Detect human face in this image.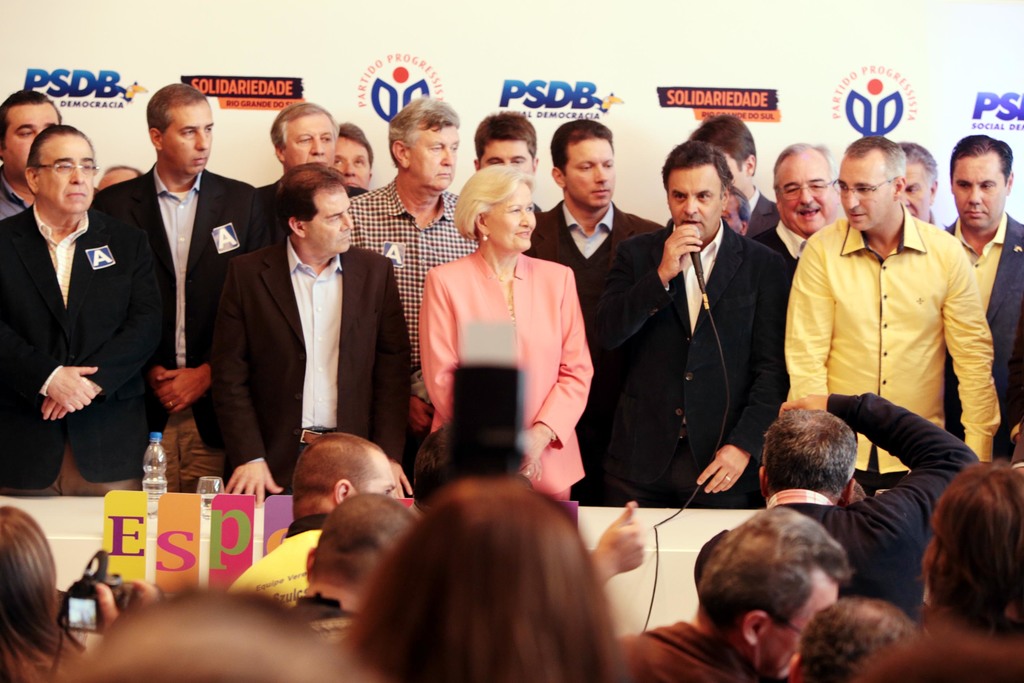
Detection: [left=772, top=151, right=832, bottom=233].
